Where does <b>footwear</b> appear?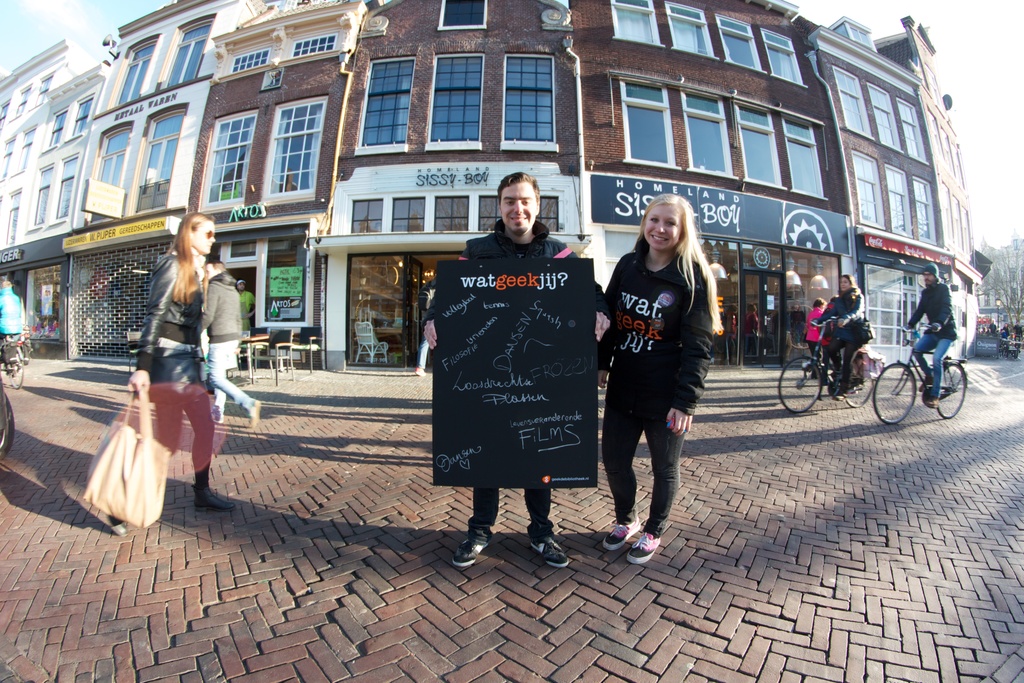
Appears at {"left": 600, "top": 522, "right": 638, "bottom": 552}.
